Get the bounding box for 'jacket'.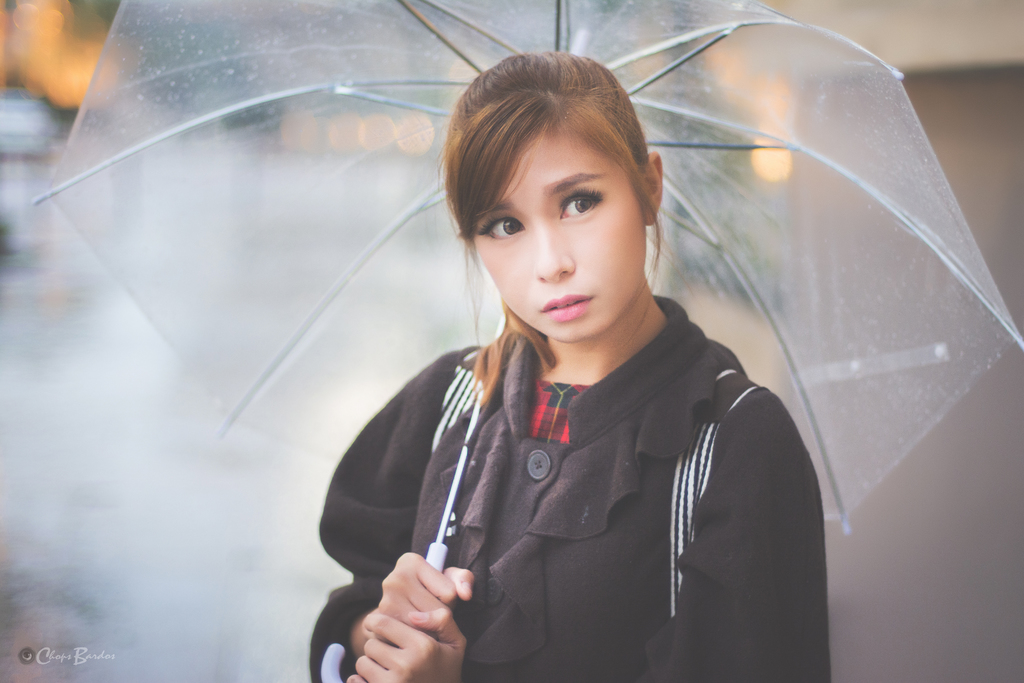
crop(310, 291, 828, 682).
